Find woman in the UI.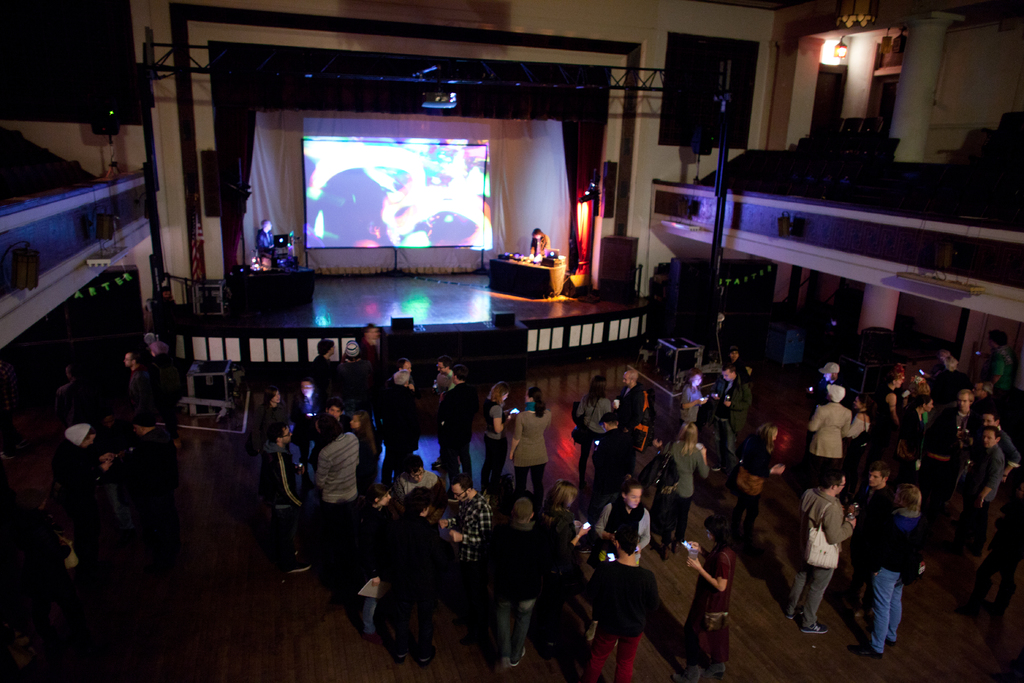
UI element at 532/226/559/262.
